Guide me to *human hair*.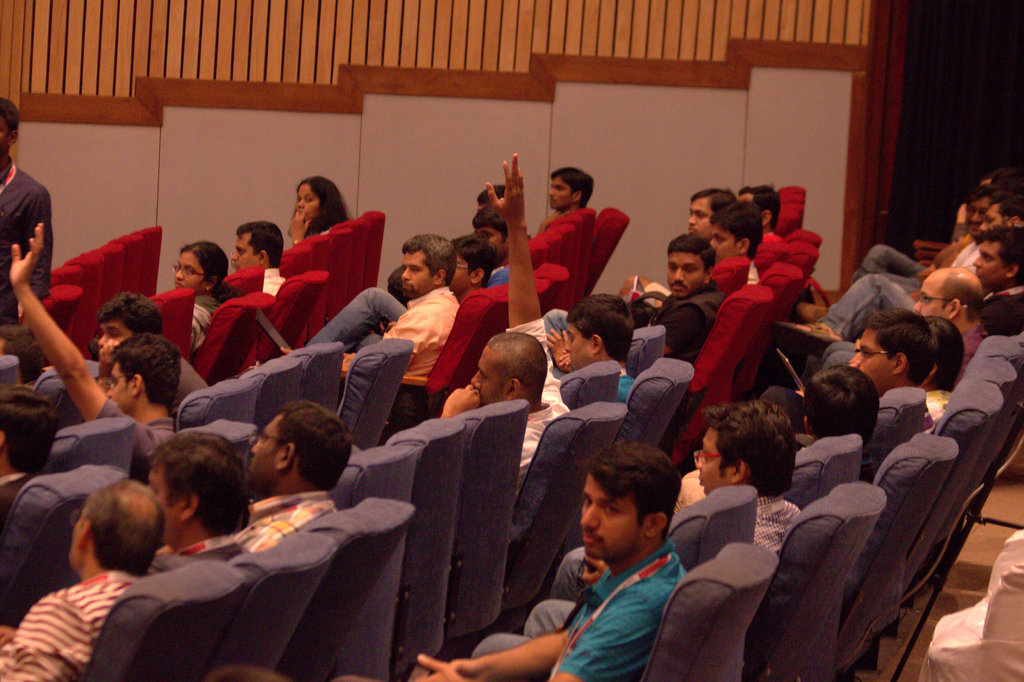
Guidance: bbox=[982, 188, 1023, 220].
